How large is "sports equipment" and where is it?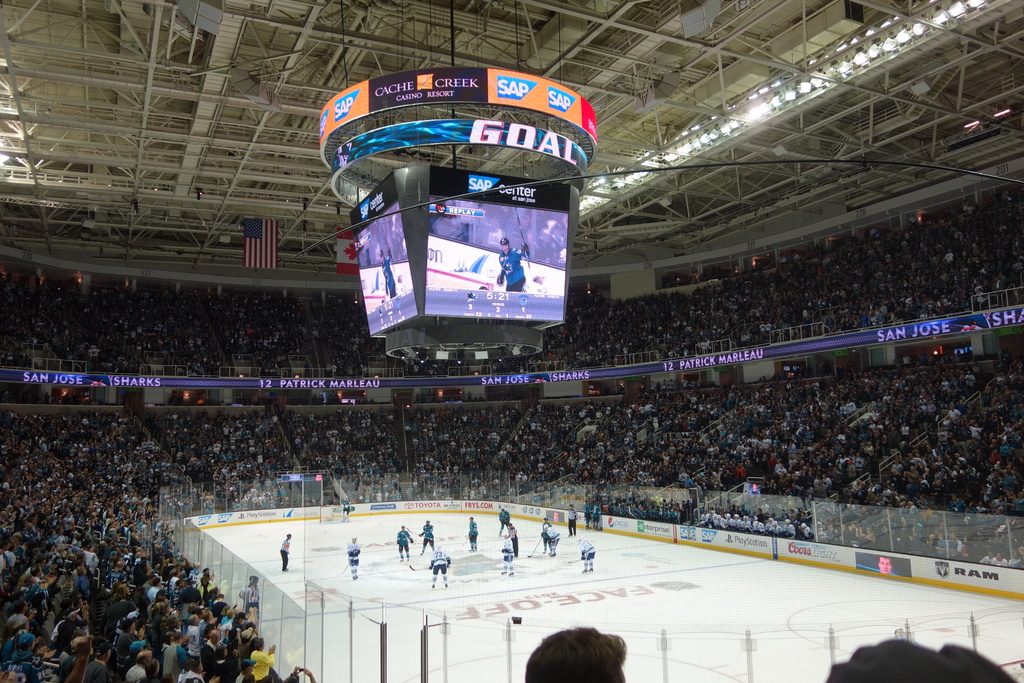
Bounding box: 378, 219, 395, 269.
